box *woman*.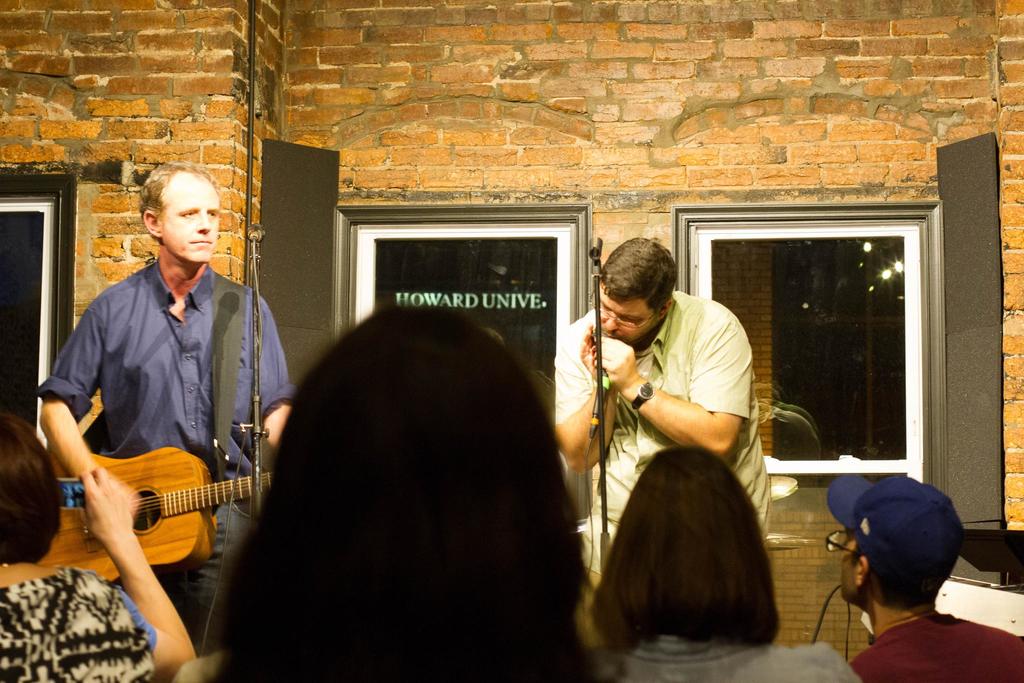
detection(170, 305, 605, 682).
